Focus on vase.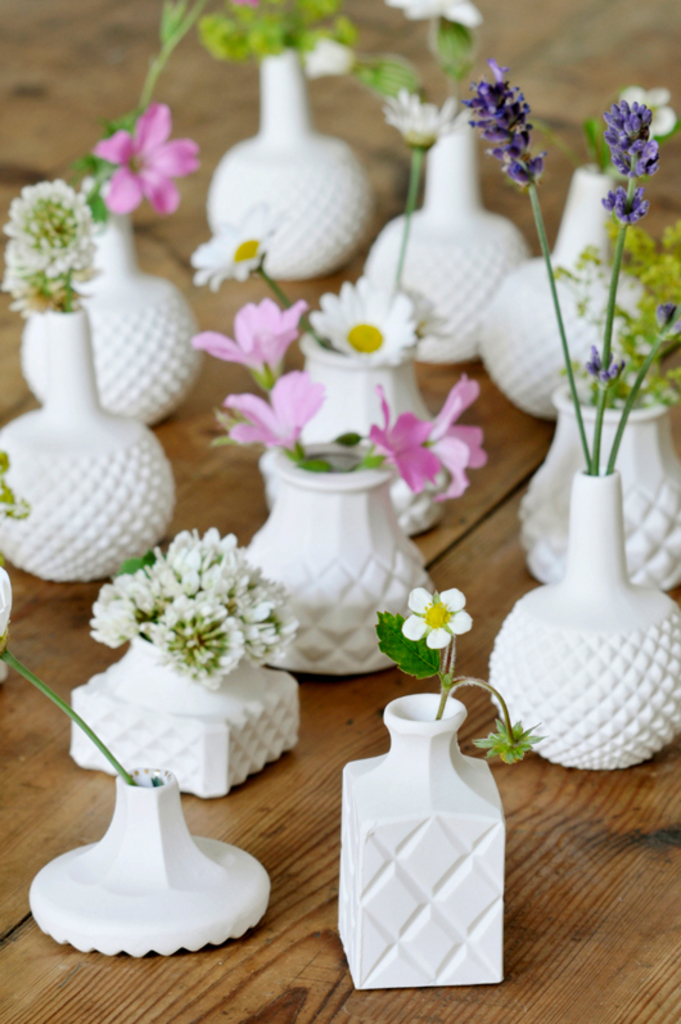
Focused at left=0, top=308, right=176, bottom=583.
